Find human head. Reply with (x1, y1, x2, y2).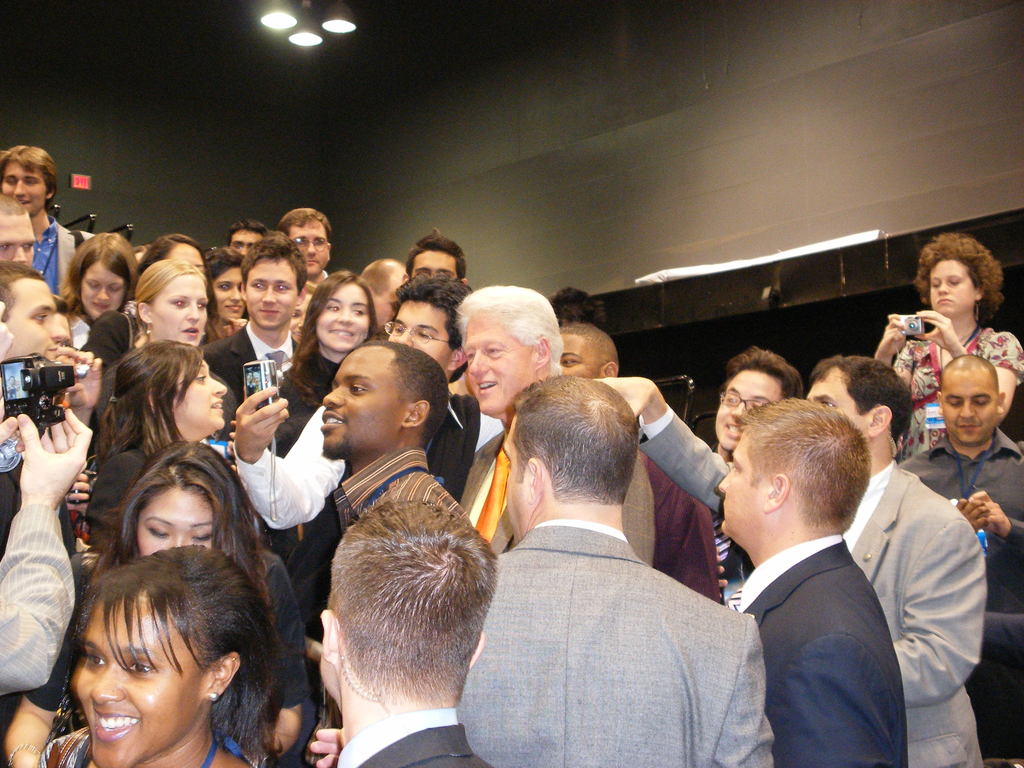
(557, 321, 618, 378).
